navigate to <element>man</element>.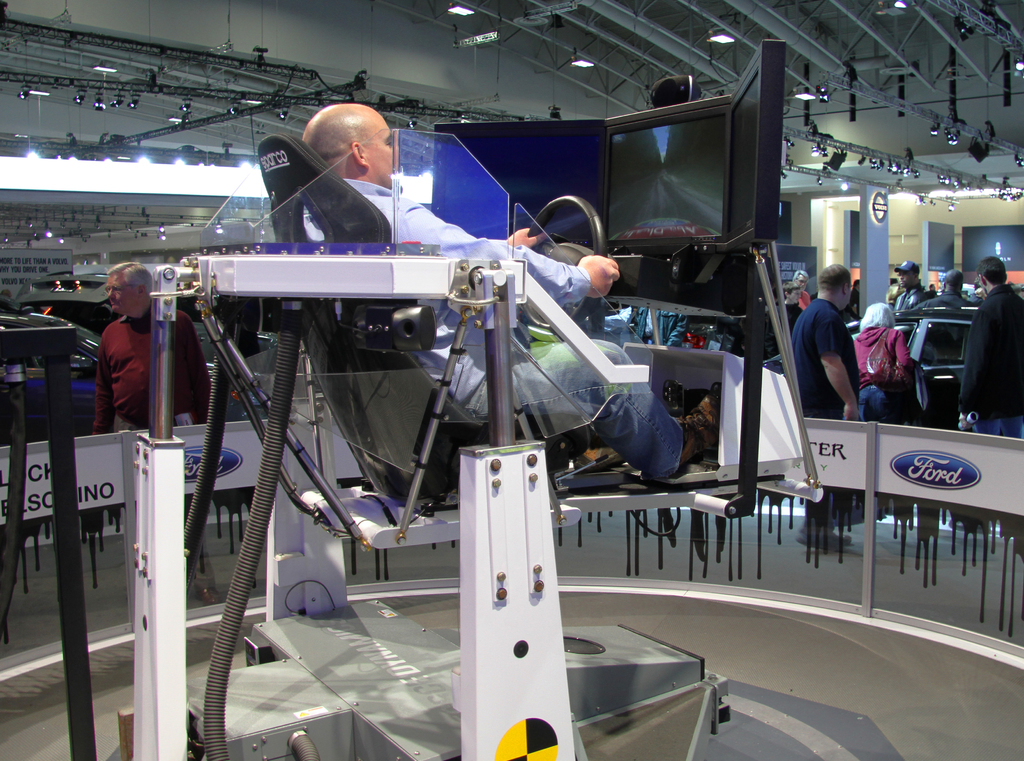
Navigation target: 785 280 801 328.
